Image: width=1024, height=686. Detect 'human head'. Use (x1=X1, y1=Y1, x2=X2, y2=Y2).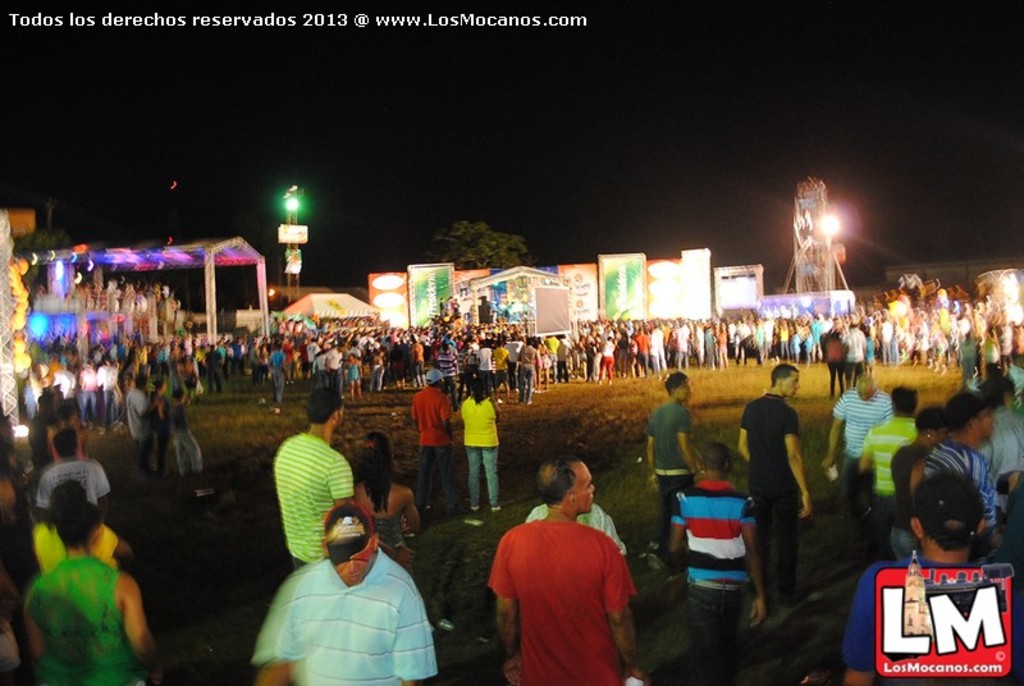
(x1=892, y1=385, x2=914, y2=415).
